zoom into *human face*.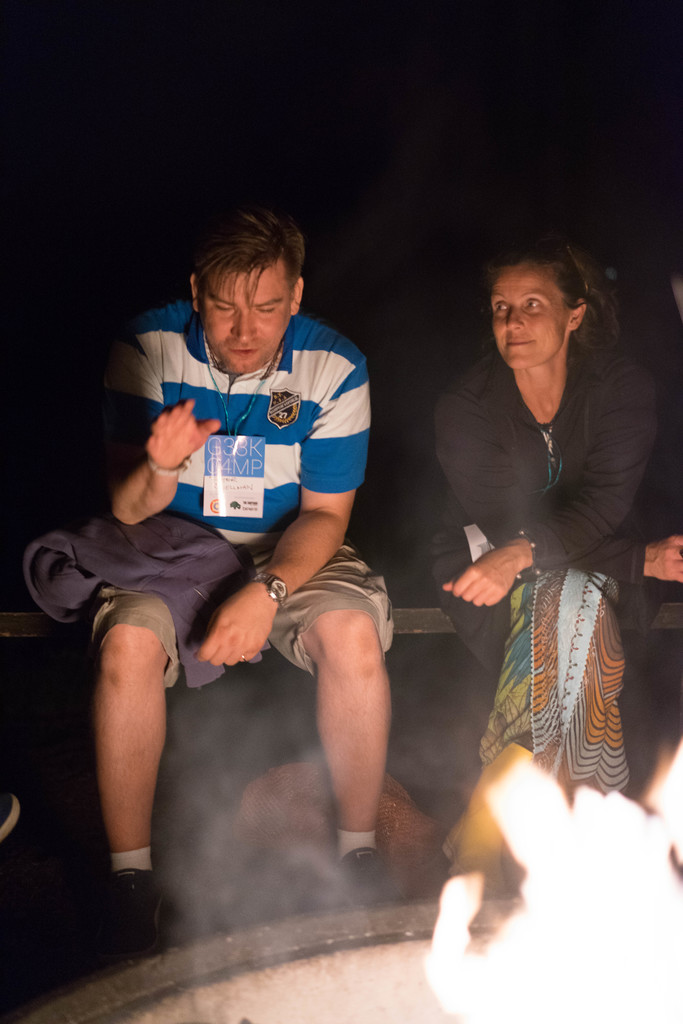
Zoom target: l=199, t=273, r=288, b=371.
